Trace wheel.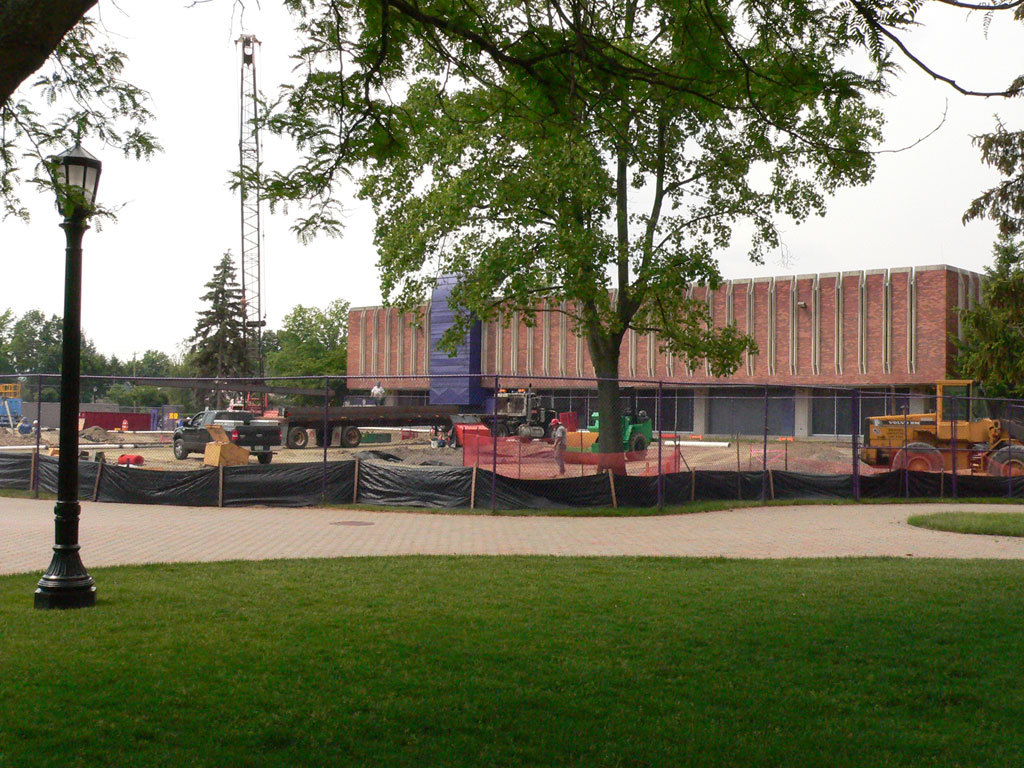
Traced to 253,447,275,465.
